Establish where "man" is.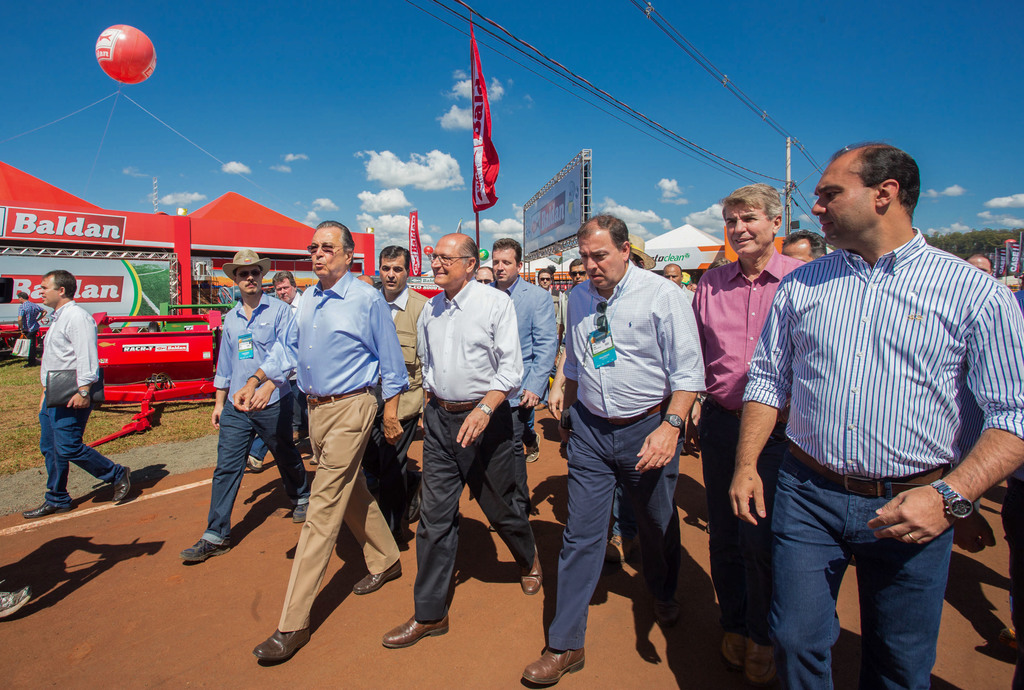
Established at [x1=370, y1=244, x2=448, y2=560].
